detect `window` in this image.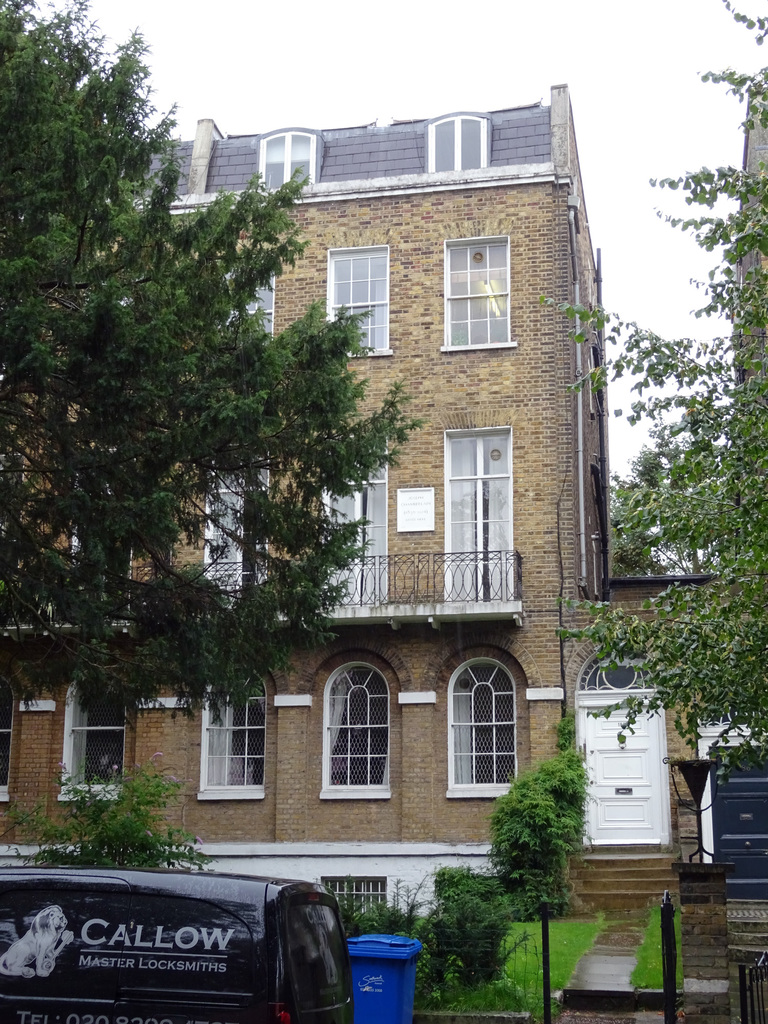
Detection: 436,234,531,353.
